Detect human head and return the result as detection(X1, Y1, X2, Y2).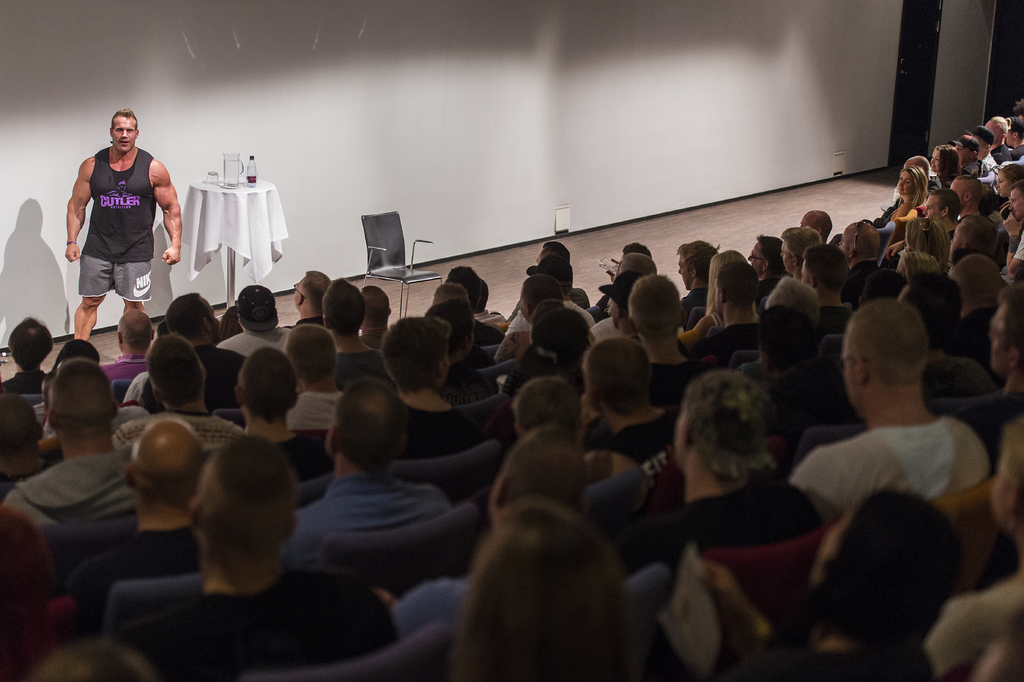
detection(145, 331, 210, 413).
